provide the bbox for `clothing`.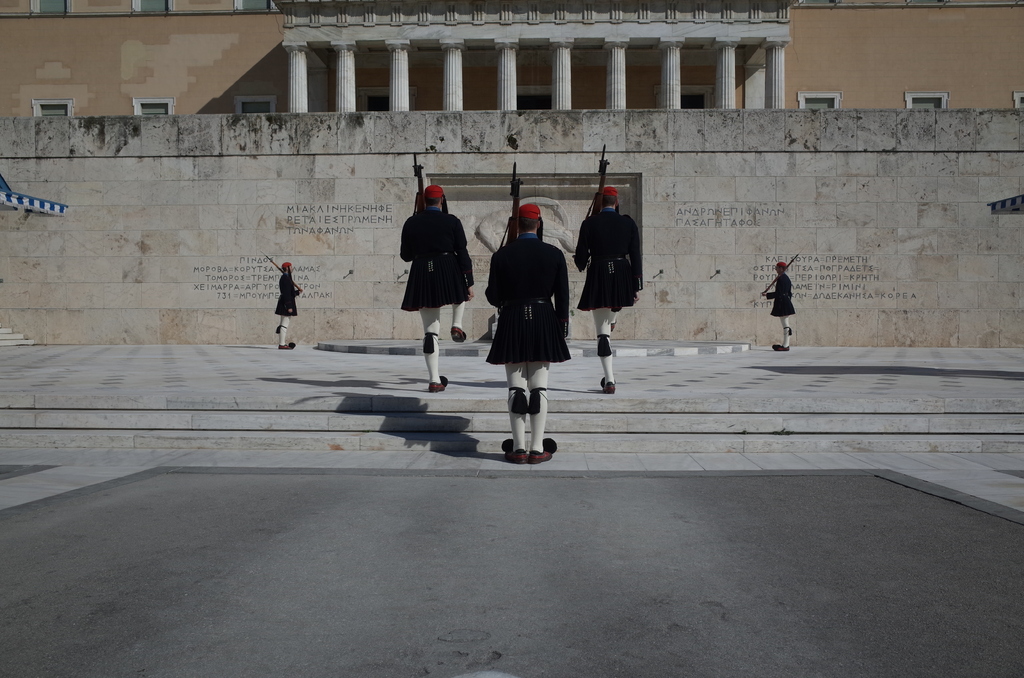
detection(479, 222, 574, 368).
